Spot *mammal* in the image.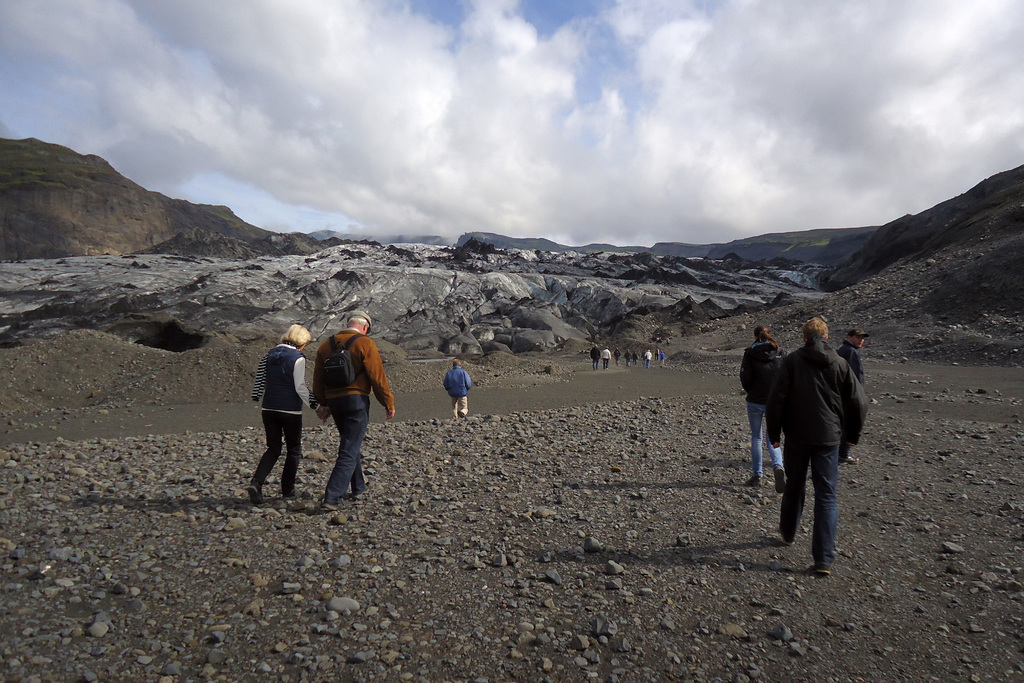
*mammal* found at bbox(643, 349, 652, 367).
